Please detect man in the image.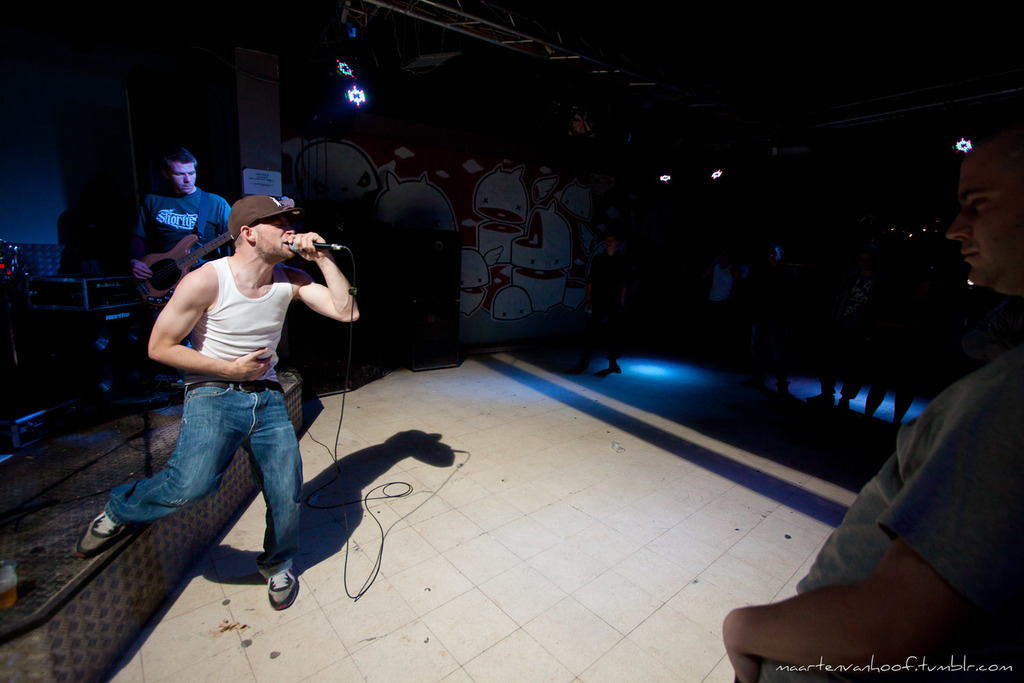
BBox(124, 146, 238, 308).
